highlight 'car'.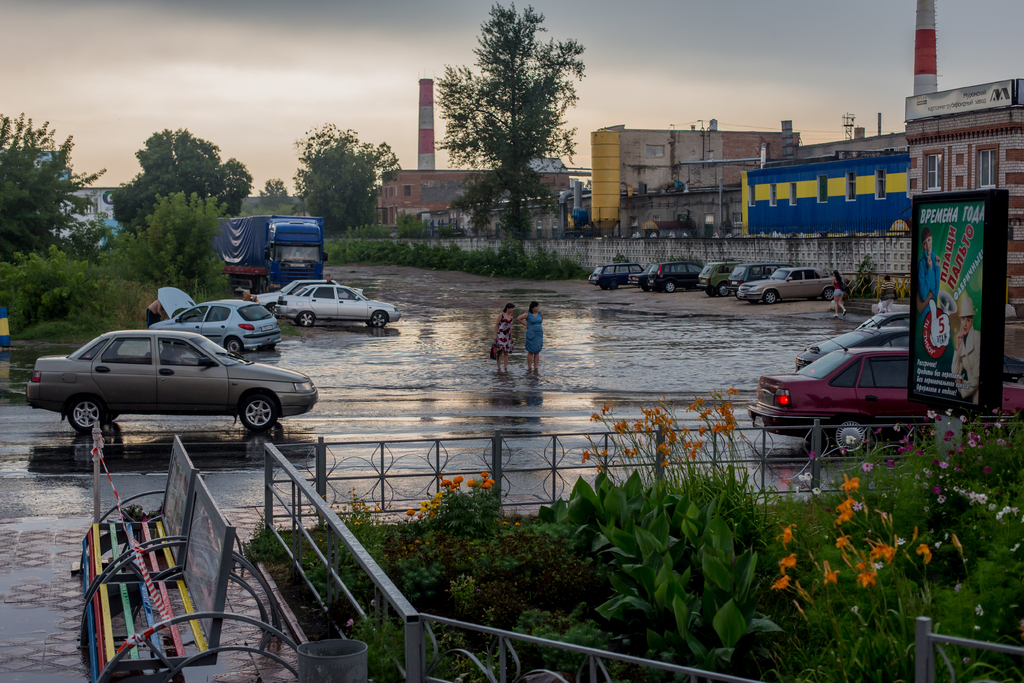
Highlighted region: [left=627, top=261, right=706, bottom=292].
